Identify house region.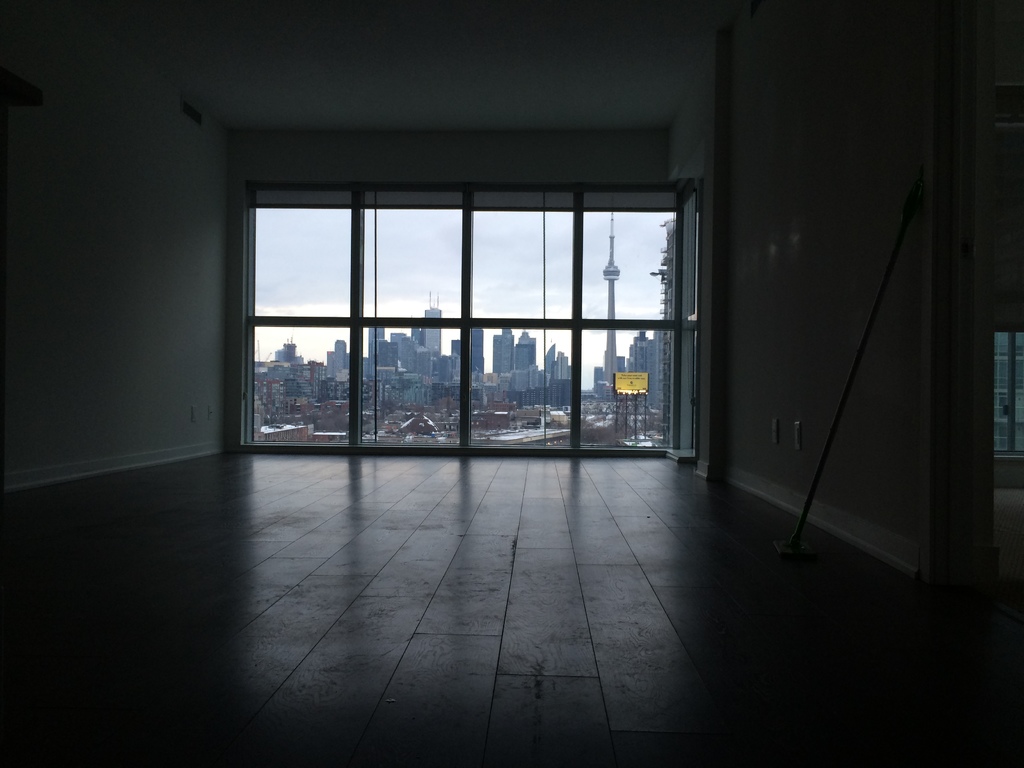
Region: <region>316, 399, 356, 431</region>.
